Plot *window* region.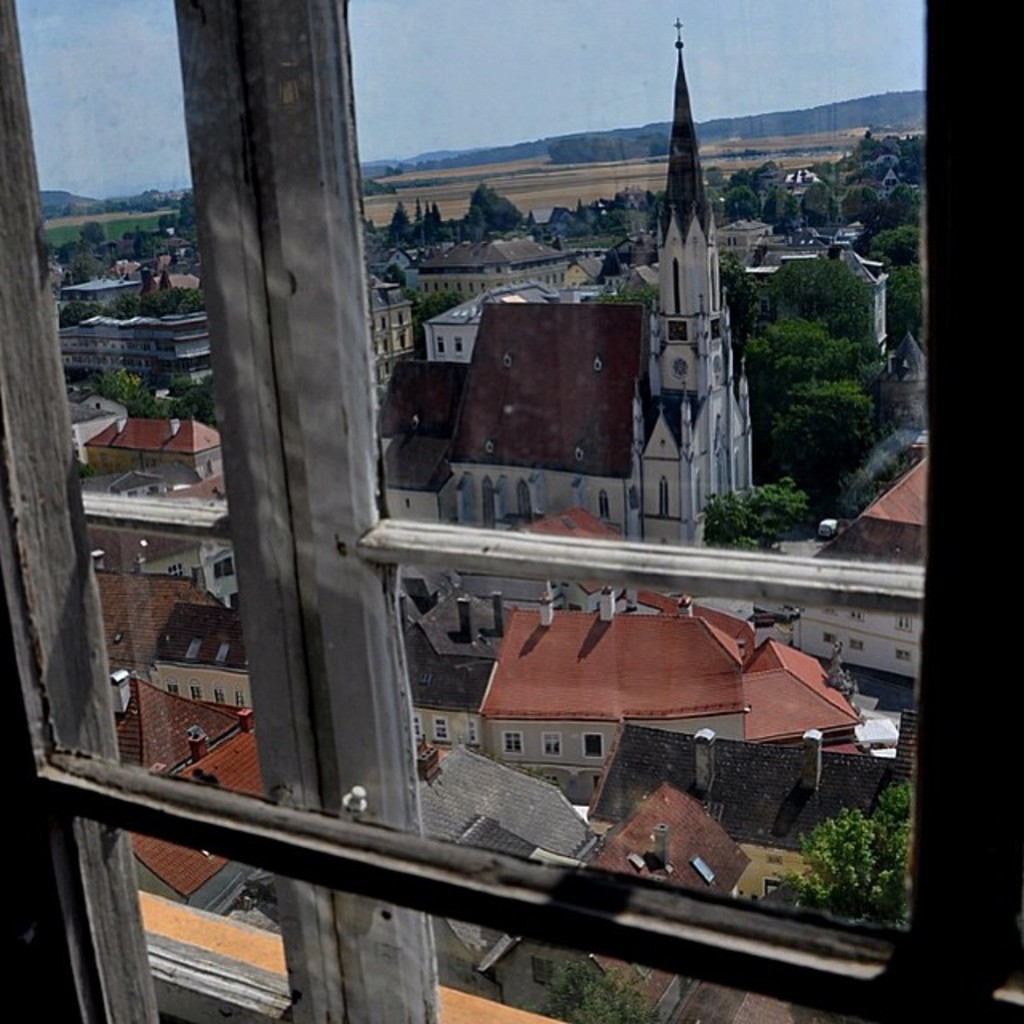
Plotted at locate(453, 712, 482, 746).
